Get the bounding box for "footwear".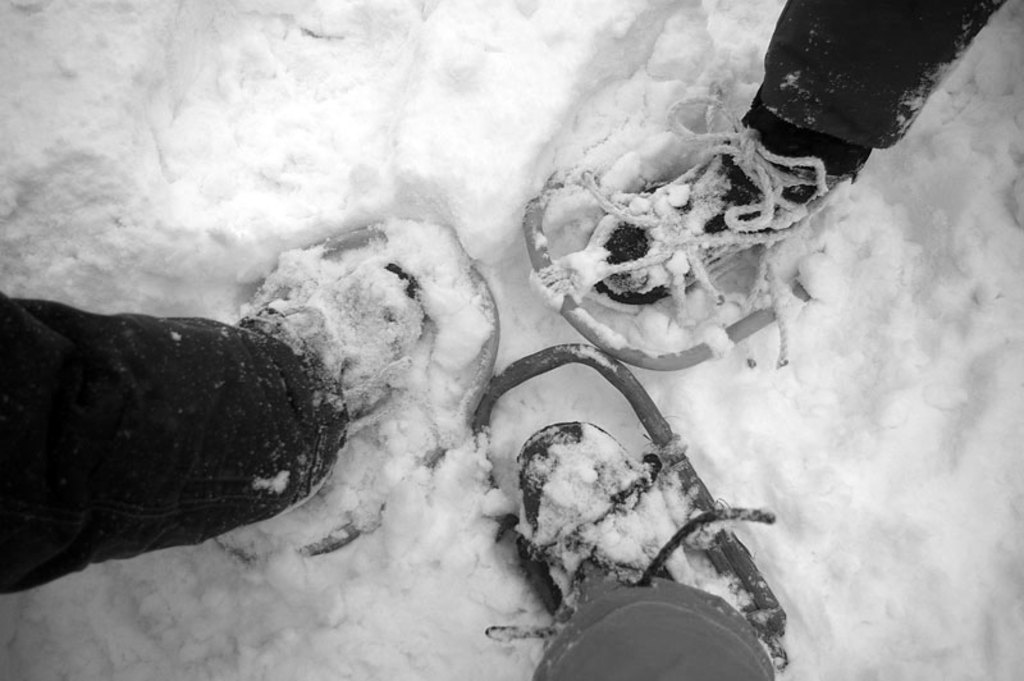
bbox(552, 425, 696, 598).
